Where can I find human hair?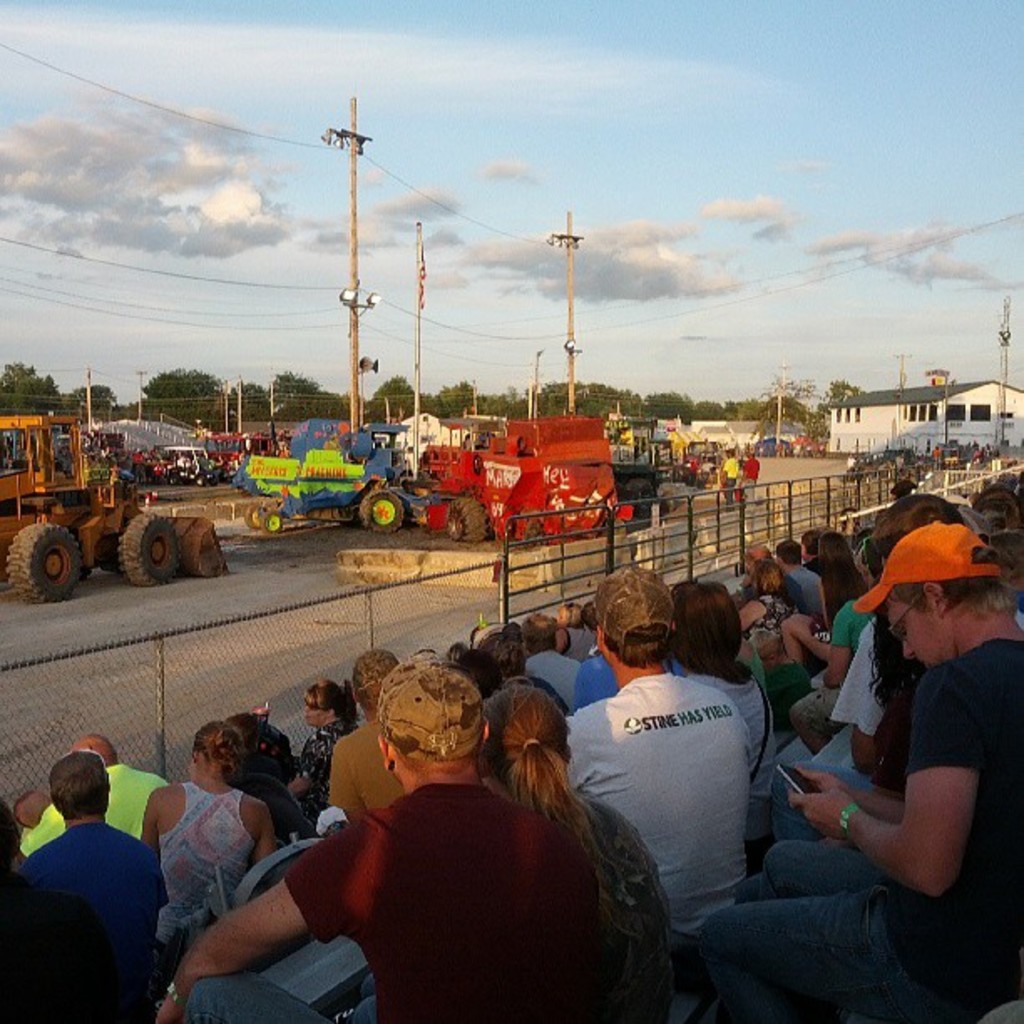
You can find it at 748 557 781 597.
